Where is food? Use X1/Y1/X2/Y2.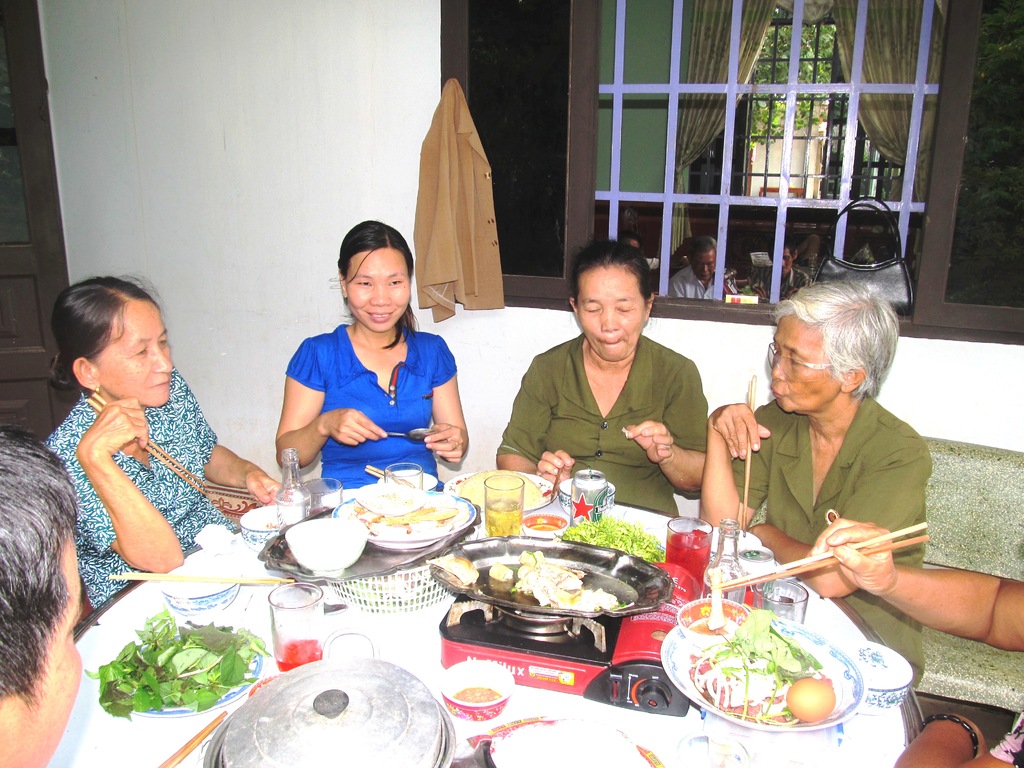
345/502/456/533.
